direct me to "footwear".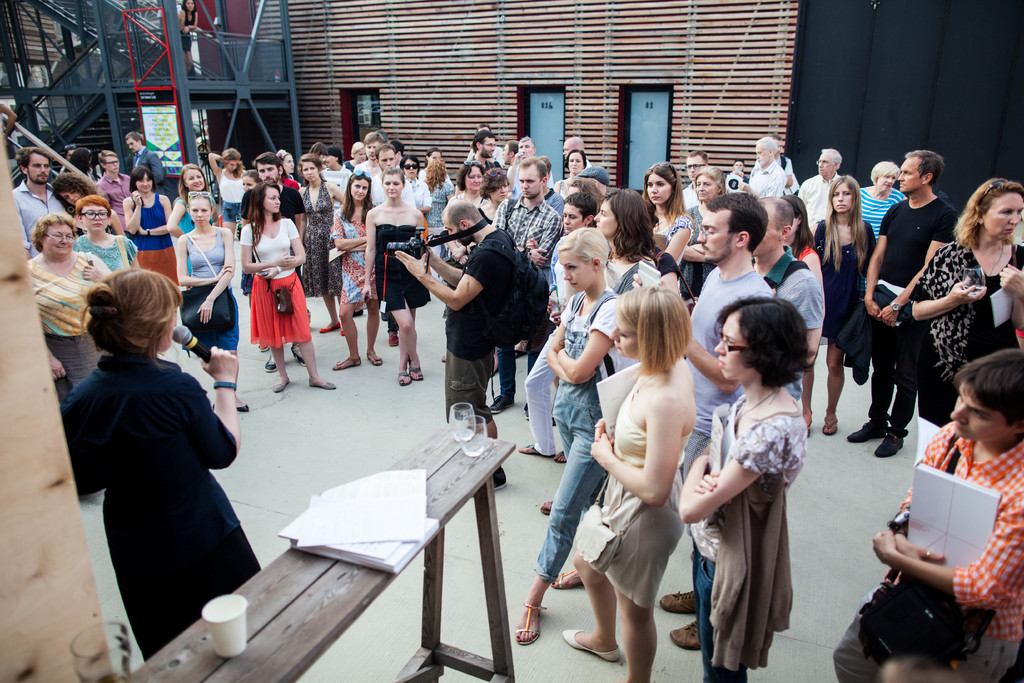
Direction: bbox=[525, 404, 528, 418].
